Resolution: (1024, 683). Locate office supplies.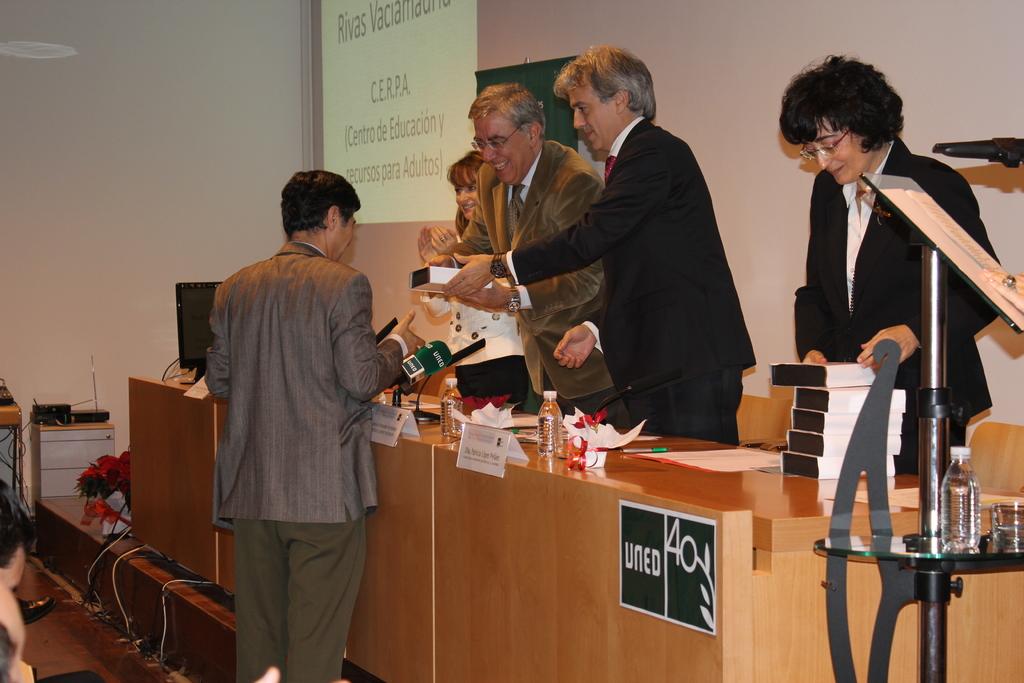
<region>30, 498, 115, 593</region>.
